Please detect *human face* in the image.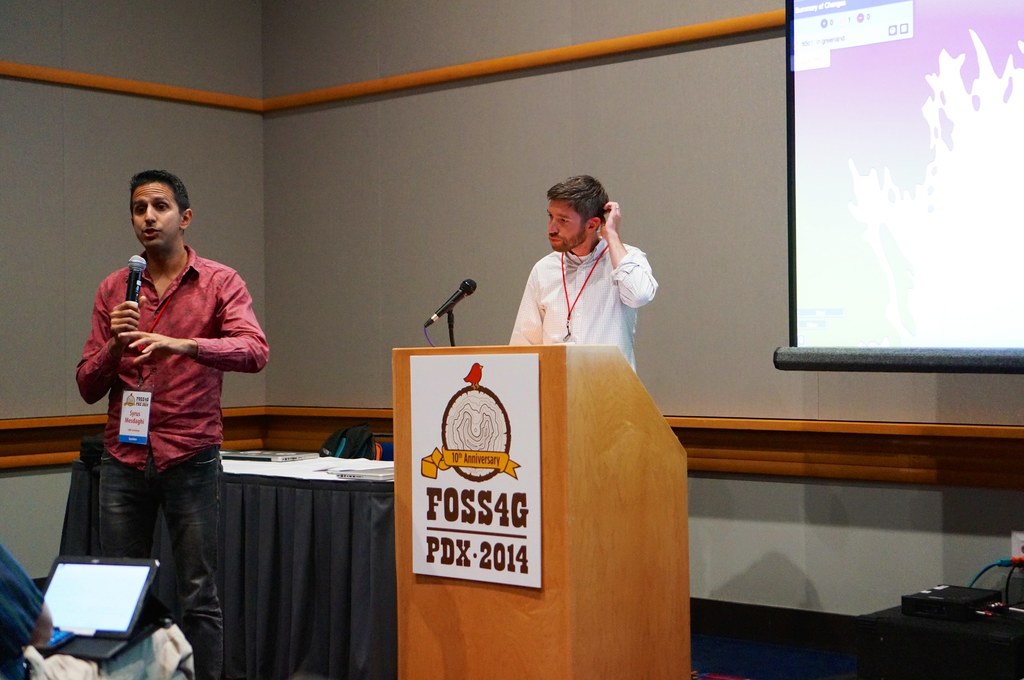
box(542, 202, 582, 248).
